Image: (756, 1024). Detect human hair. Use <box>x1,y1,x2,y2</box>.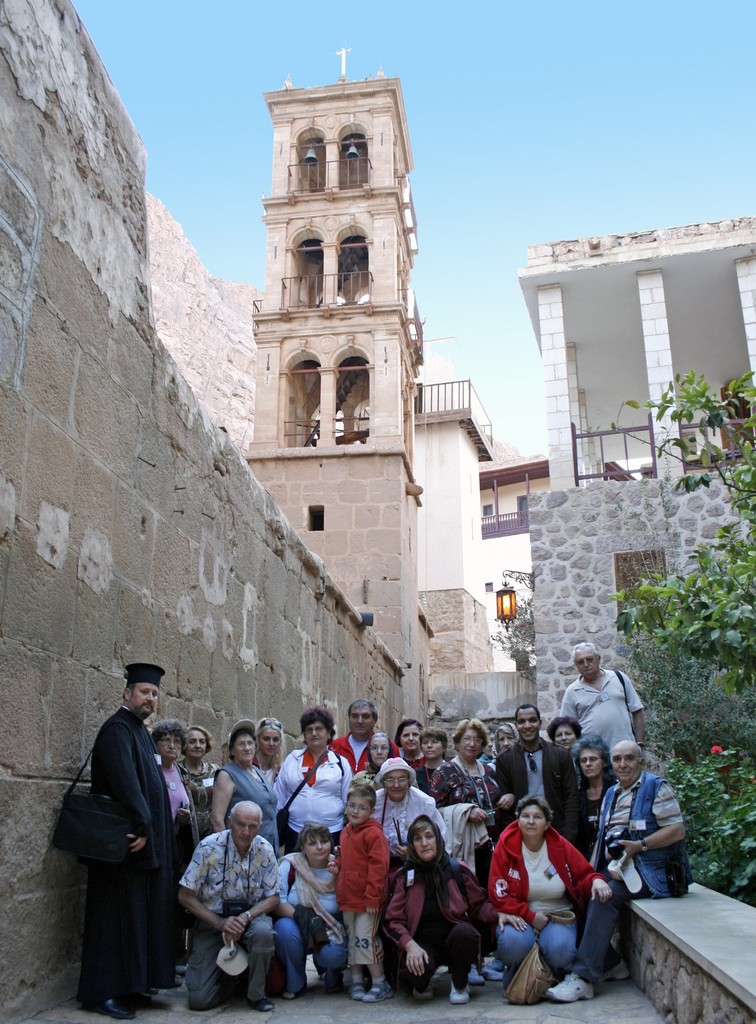
<box>227,802,265,824</box>.
